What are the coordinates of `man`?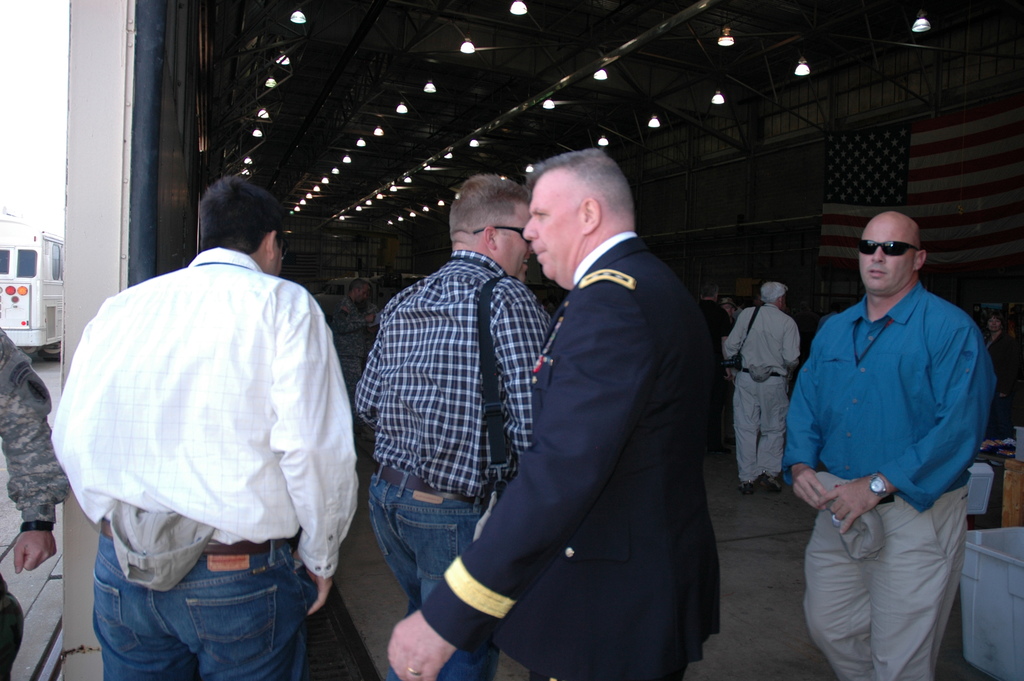
pyautogui.locateOnScreen(816, 300, 841, 333).
